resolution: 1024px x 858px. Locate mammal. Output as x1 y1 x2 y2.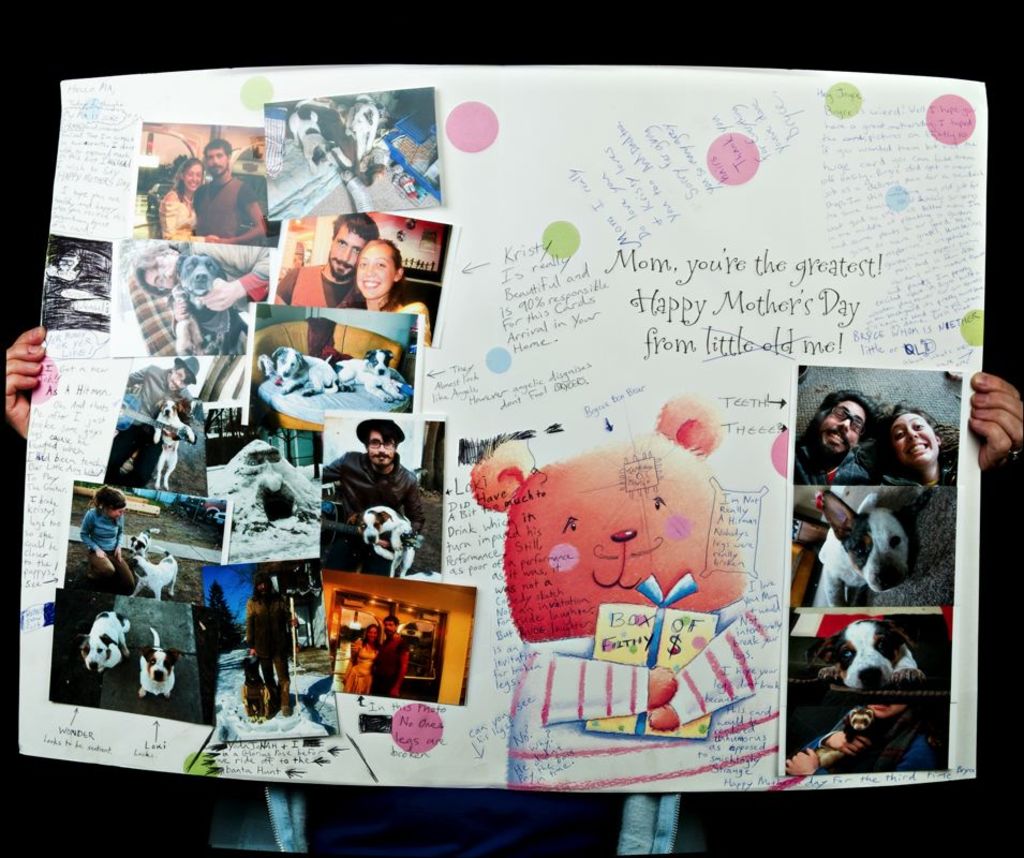
272 344 341 390.
